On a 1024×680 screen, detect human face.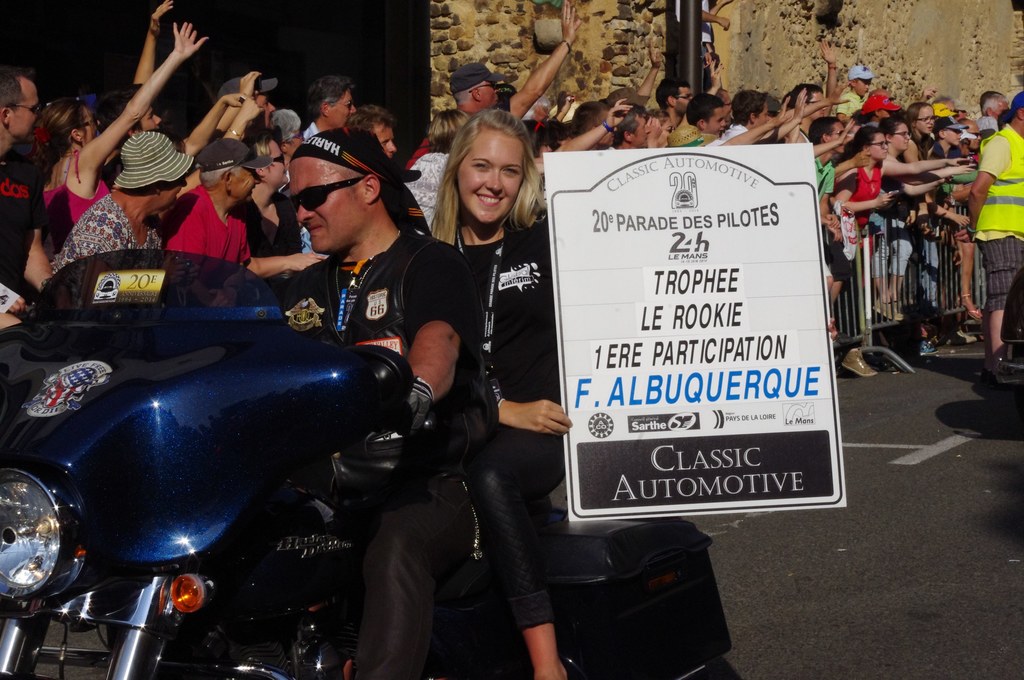
l=372, t=121, r=401, b=150.
